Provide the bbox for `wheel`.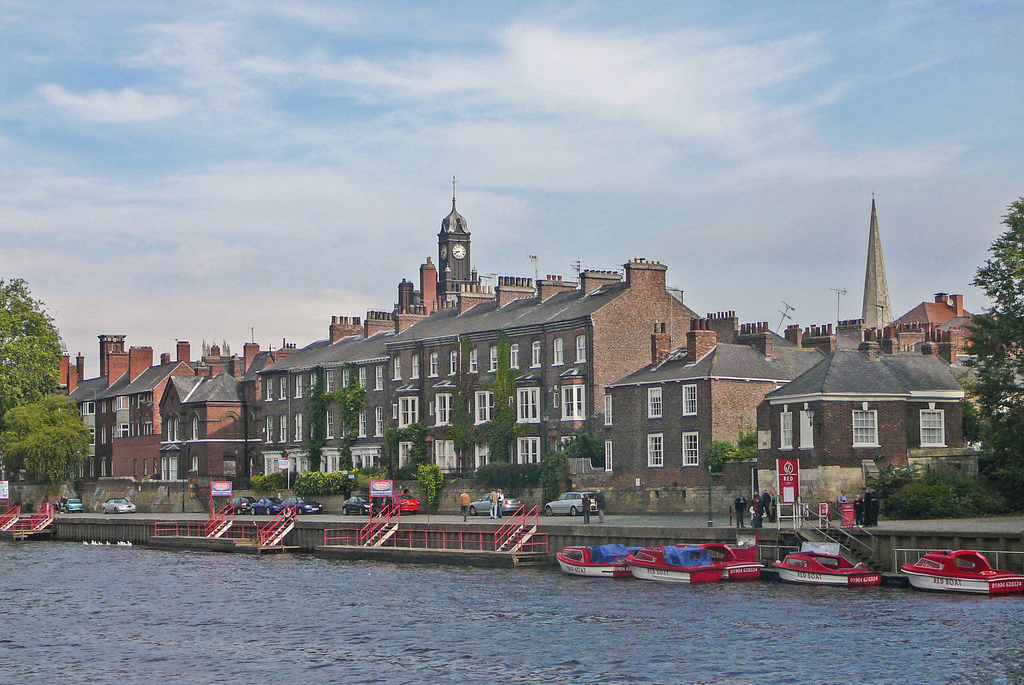
pyautogui.locateOnScreen(266, 508, 269, 516).
